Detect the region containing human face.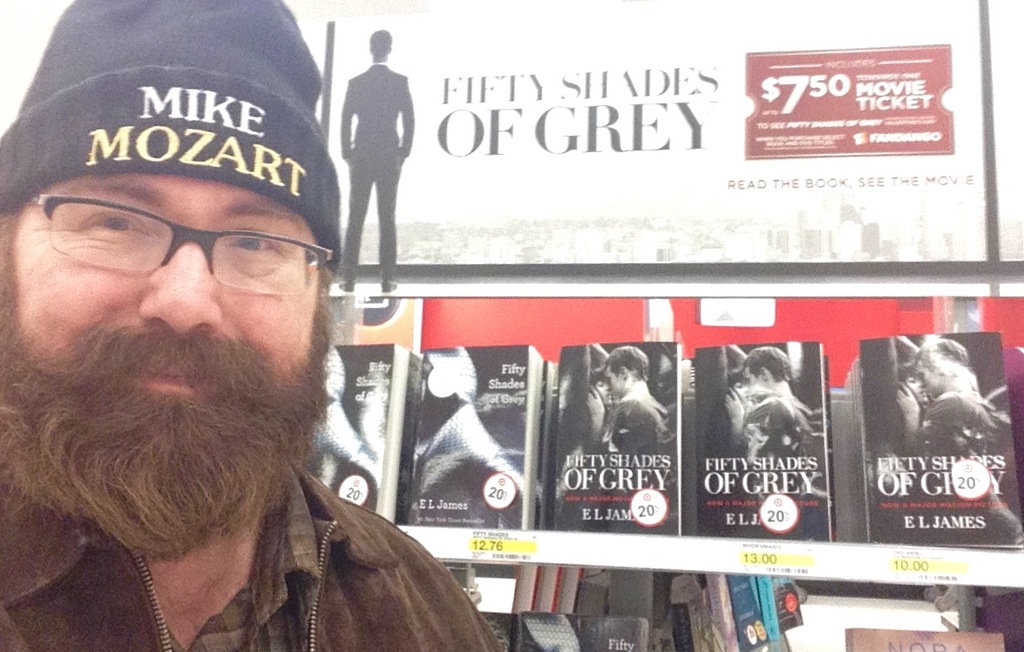
604:361:627:397.
